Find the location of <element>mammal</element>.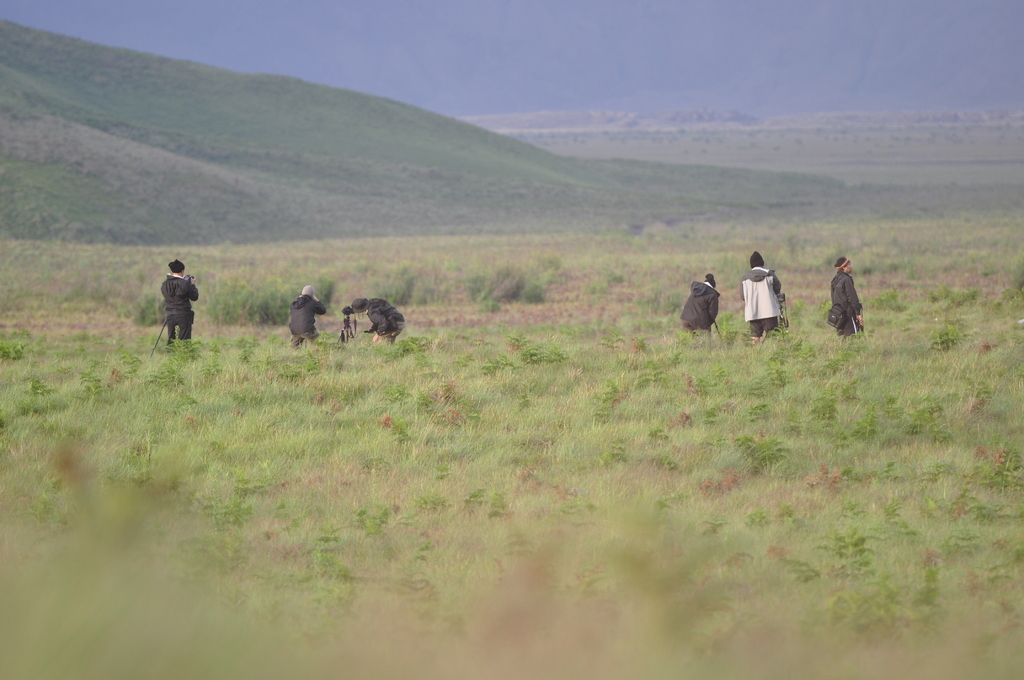
Location: <region>828, 257, 868, 336</region>.
